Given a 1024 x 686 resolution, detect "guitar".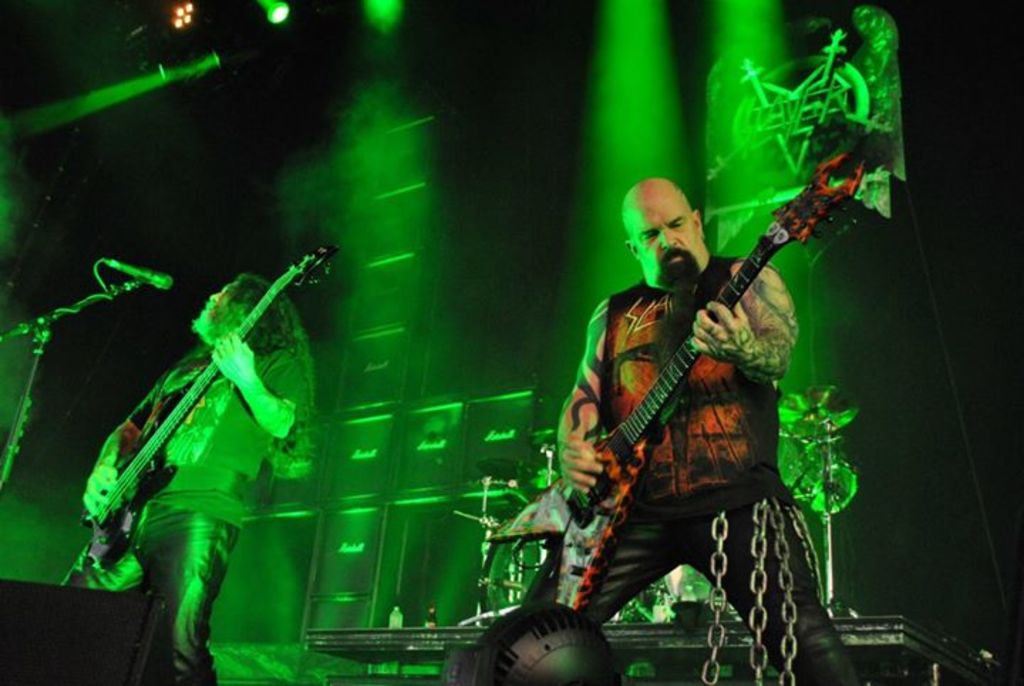
crop(495, 151, 869, 618).
